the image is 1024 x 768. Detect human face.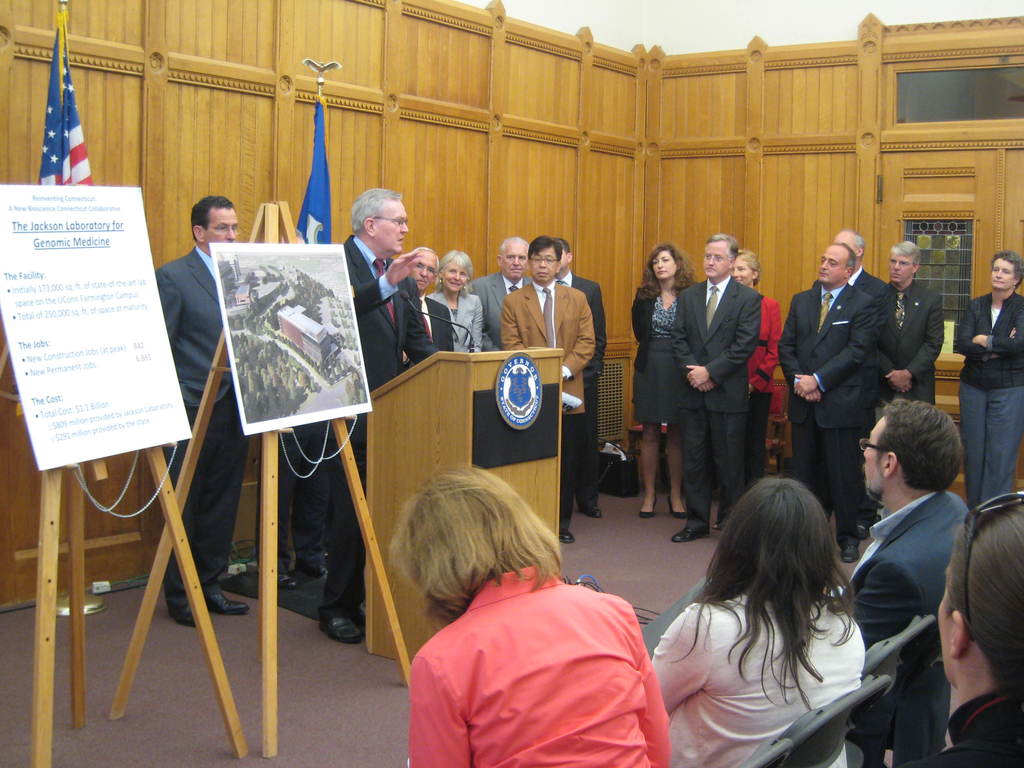
Detection: left=503, top=242, right=529, bottom=280.
